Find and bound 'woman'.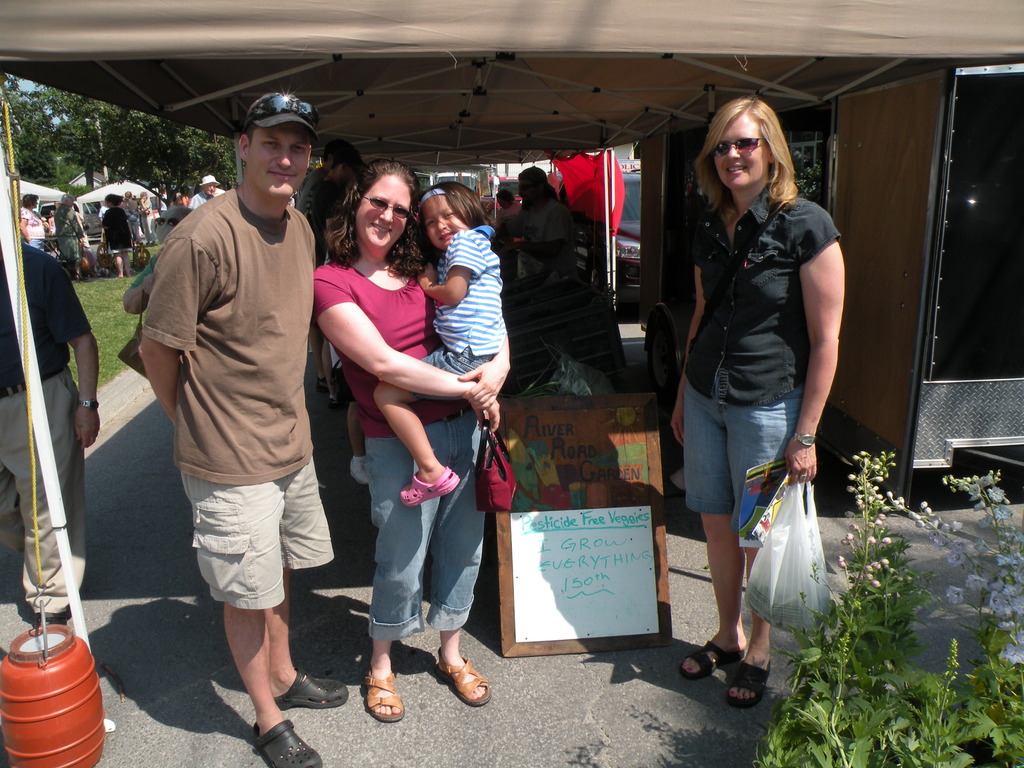
Bound: select_region(19, 195, 47, 253).
